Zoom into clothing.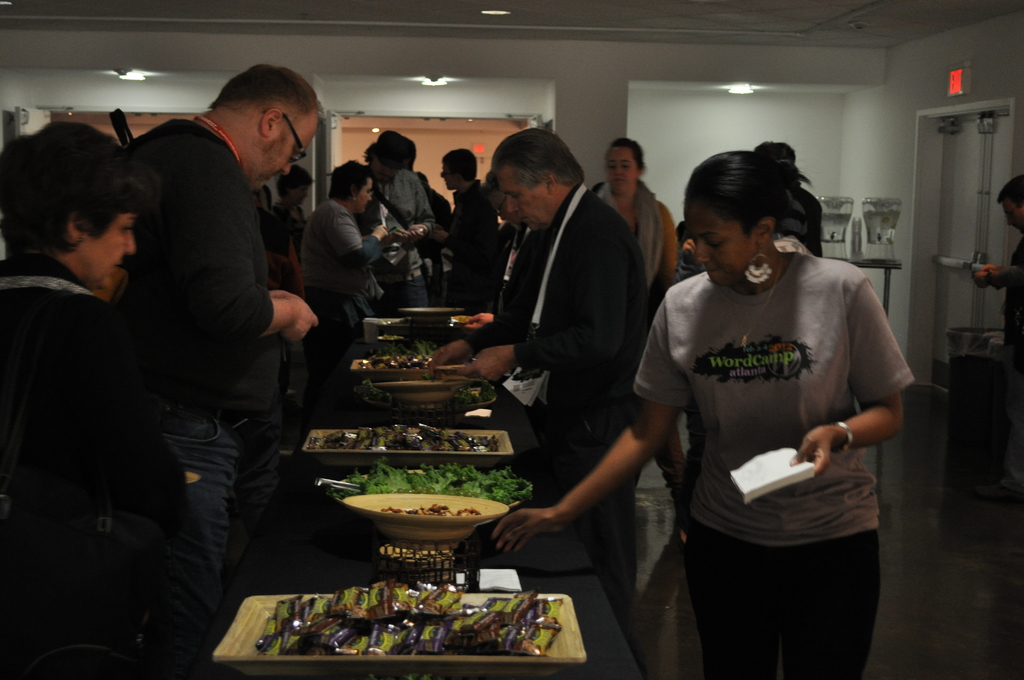
Zoom target: x1=102 y1=113 x2=301 y2=403.
